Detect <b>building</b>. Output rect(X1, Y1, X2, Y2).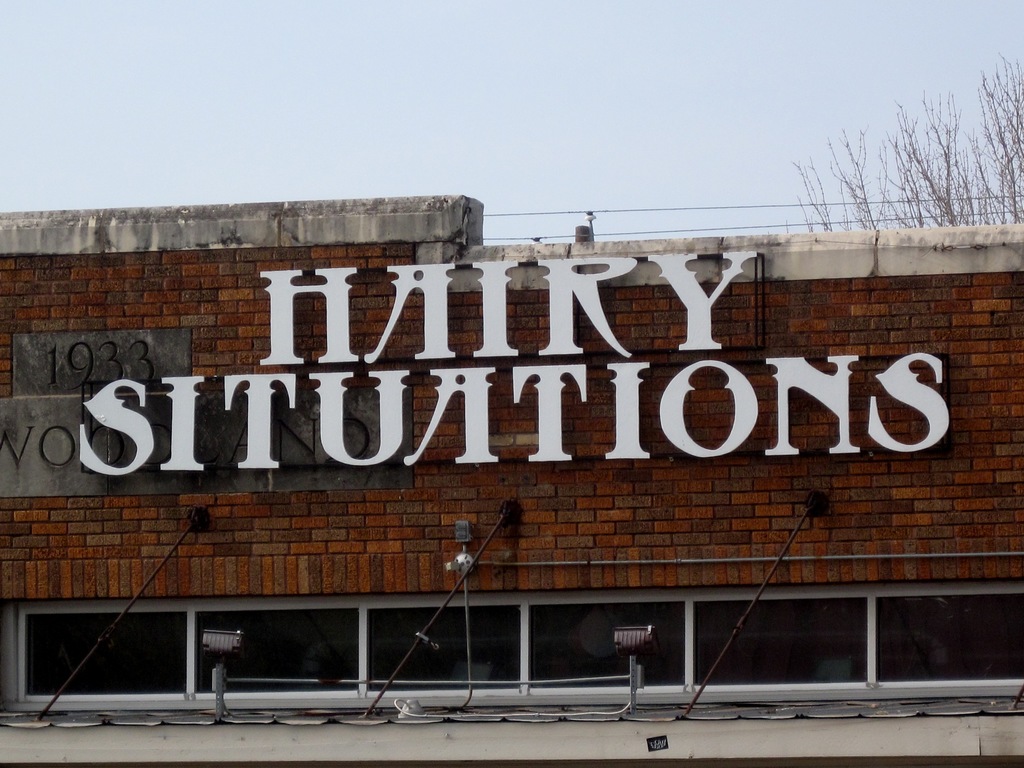
rect(0, 200, 1023, 761).
